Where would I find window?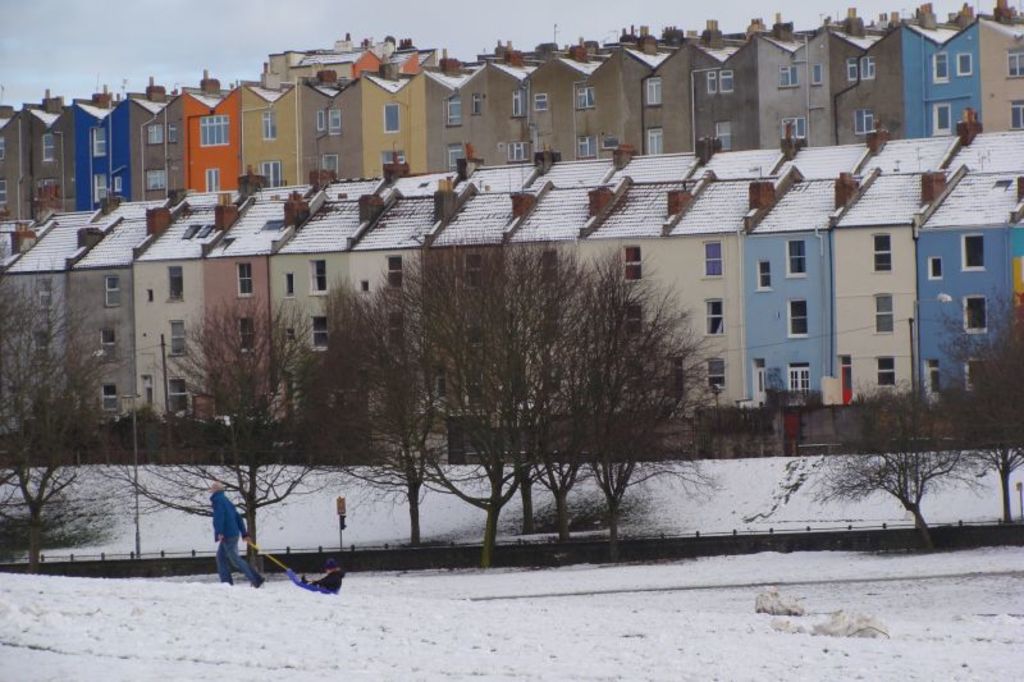
At crop(708, 358, 728, 388).
